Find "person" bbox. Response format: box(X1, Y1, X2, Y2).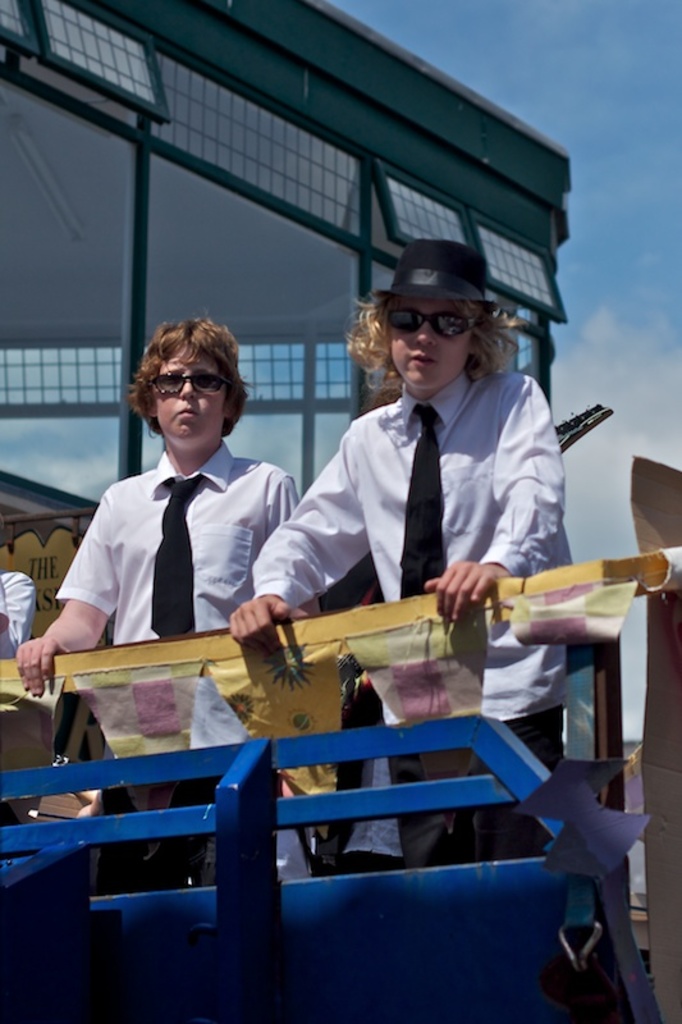
box(24, 310, 347, 682).
